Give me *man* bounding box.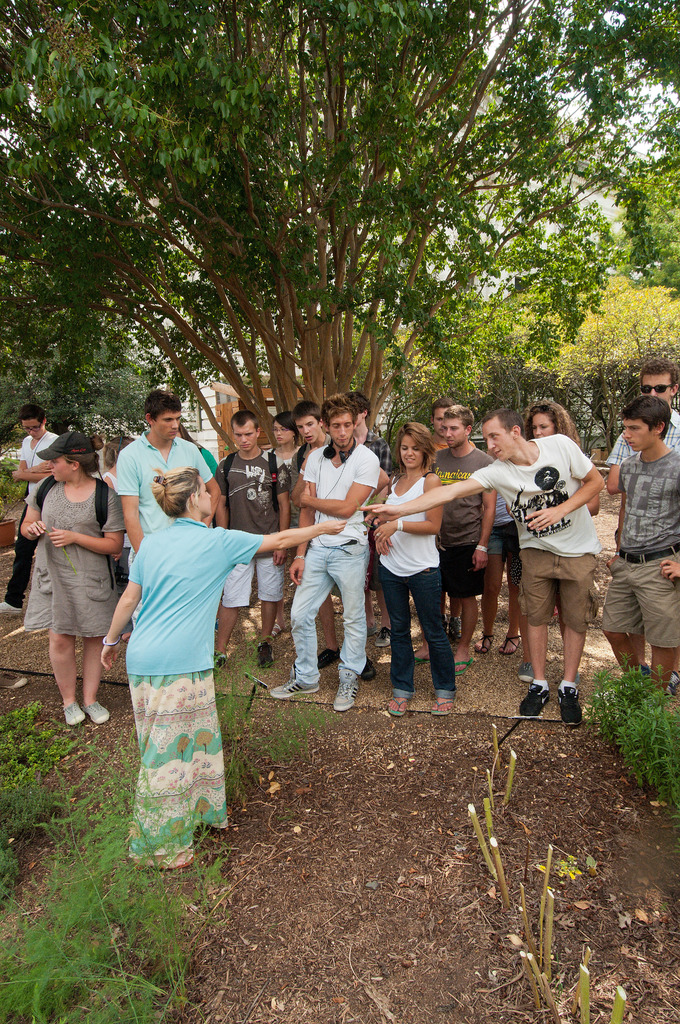
(595,395,679,698).
